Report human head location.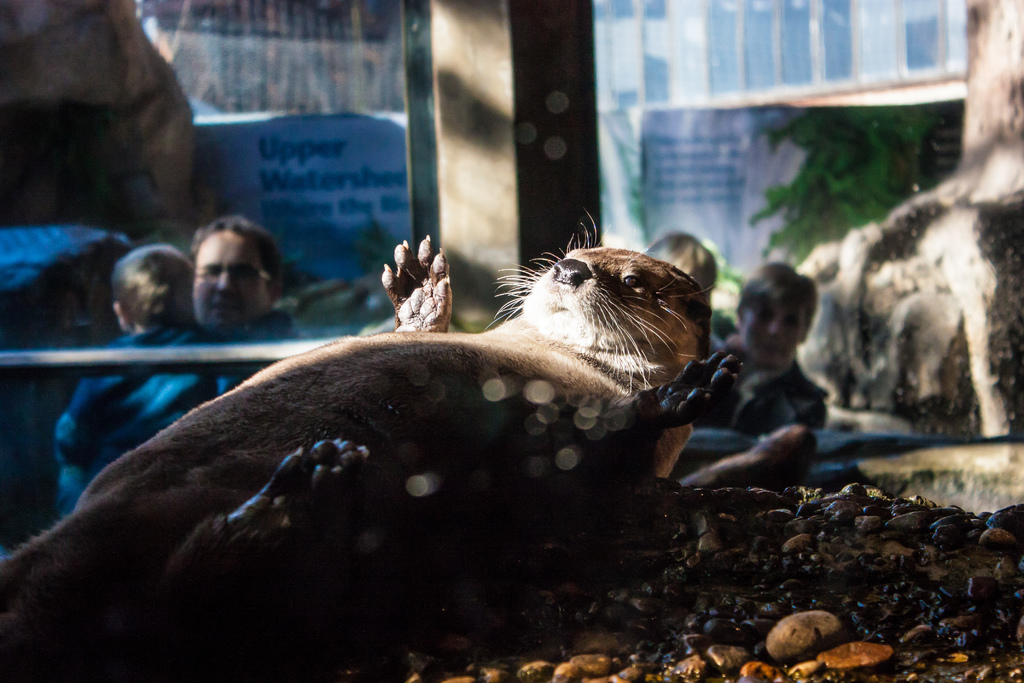
Report: [left=648, top=229, right=717, bottom=300].
